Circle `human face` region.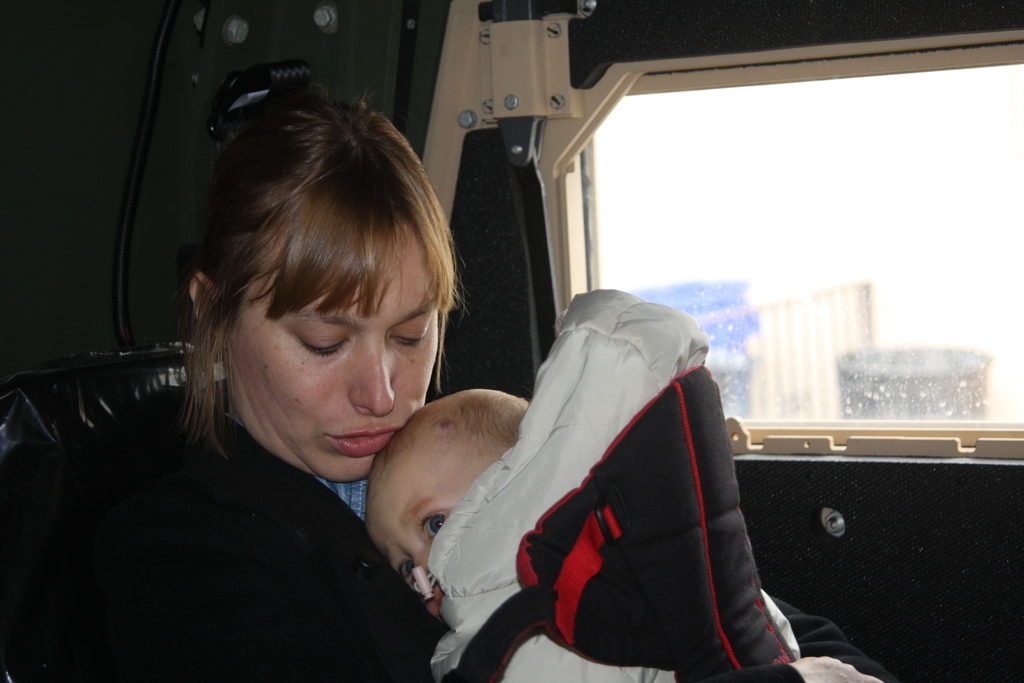
Region: rect(228, 261, 449, 479).
